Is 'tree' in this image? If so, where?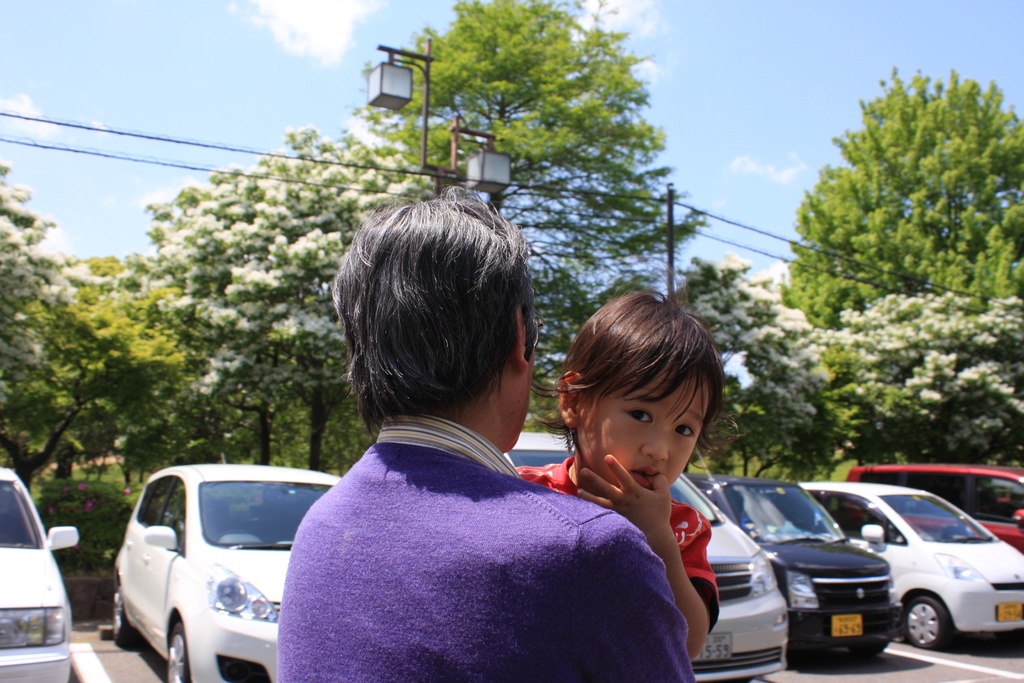
Yes, at x1=813 y1=283 x2=1007 y2=464.
